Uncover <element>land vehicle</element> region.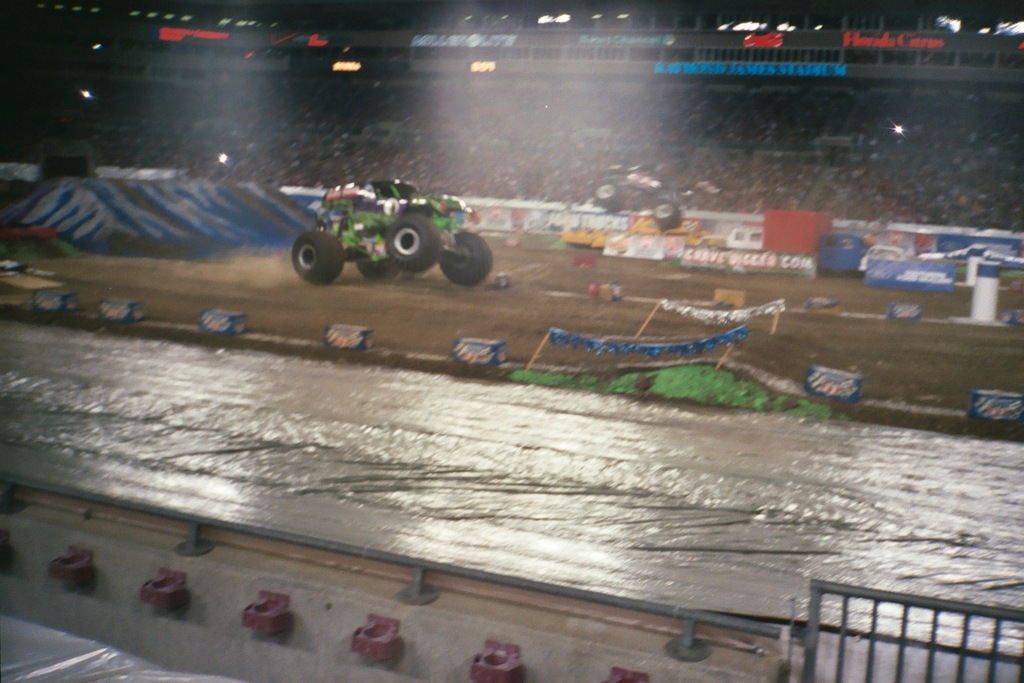
Uncovered: bbox=(269, 176, 493, 290).
